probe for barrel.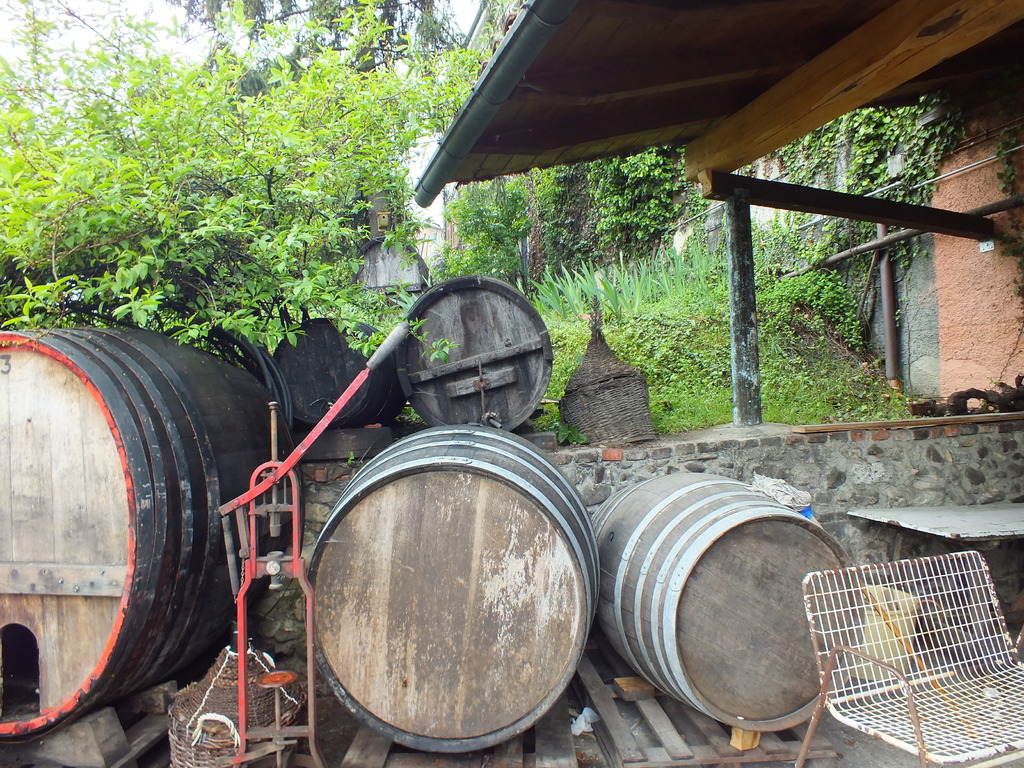
Probe result: left=266, top=319, right=392, bottom=428.
